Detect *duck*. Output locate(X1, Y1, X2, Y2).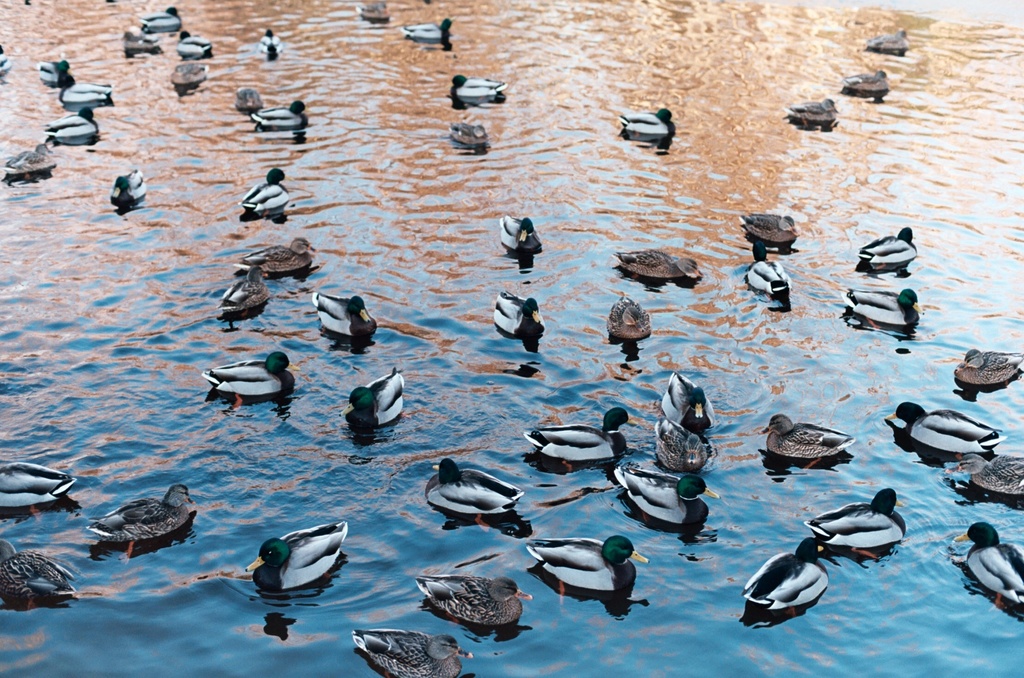
locate(232, 81, 260, 121).
